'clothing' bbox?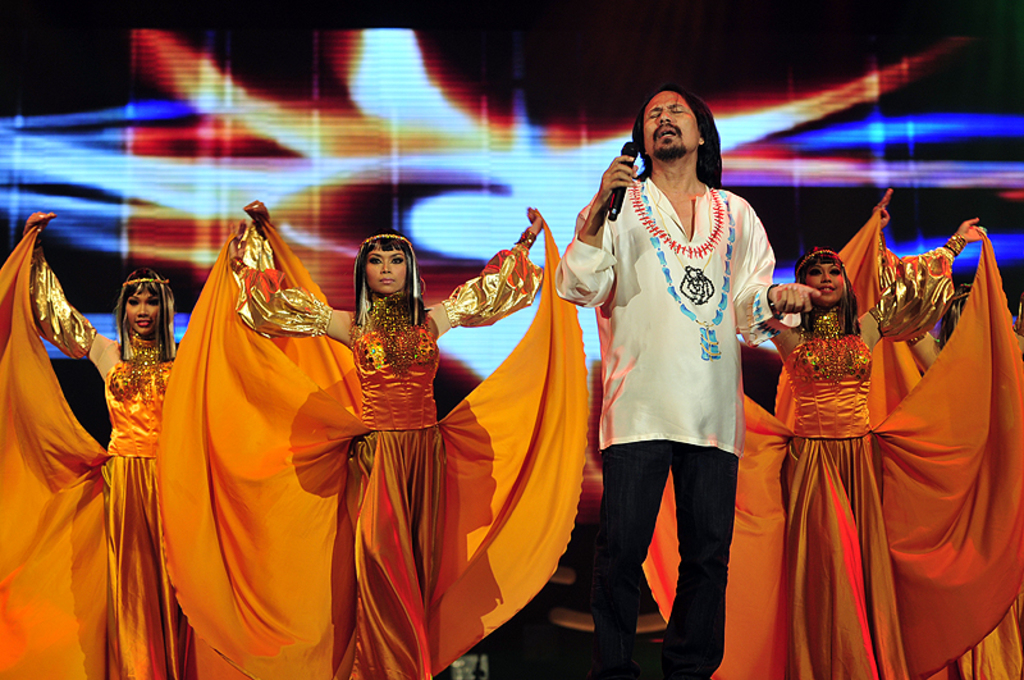
x1=0 y1=215 x2=326 y2=679
